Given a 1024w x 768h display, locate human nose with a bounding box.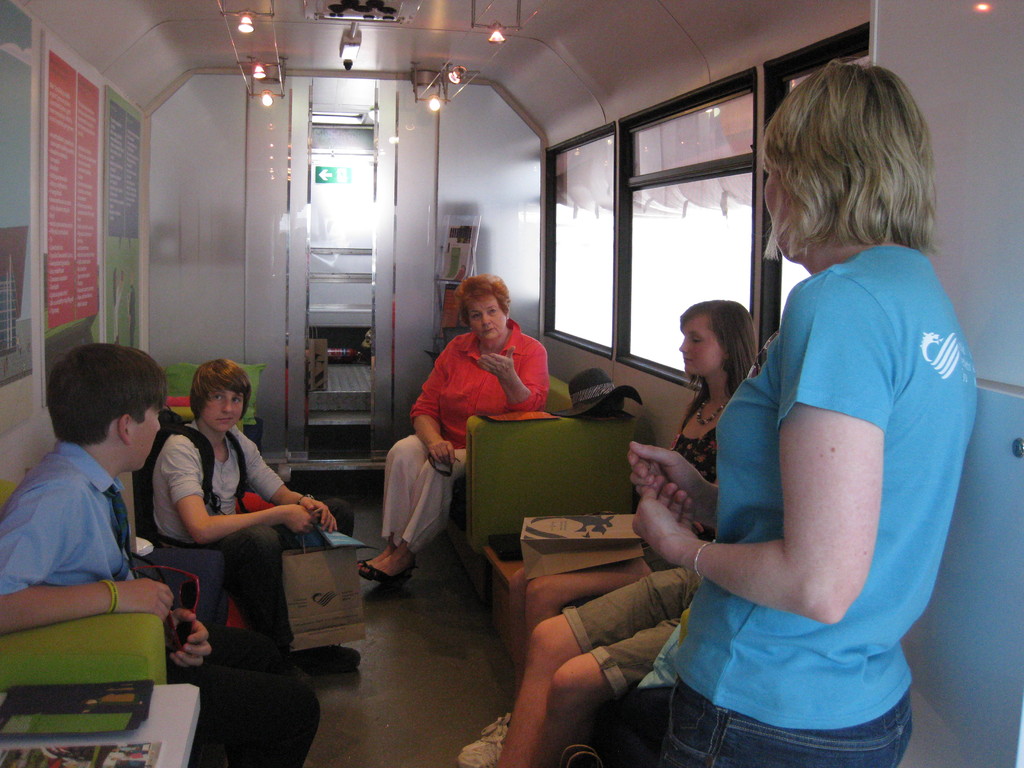
Located: (677,337,687,352).
